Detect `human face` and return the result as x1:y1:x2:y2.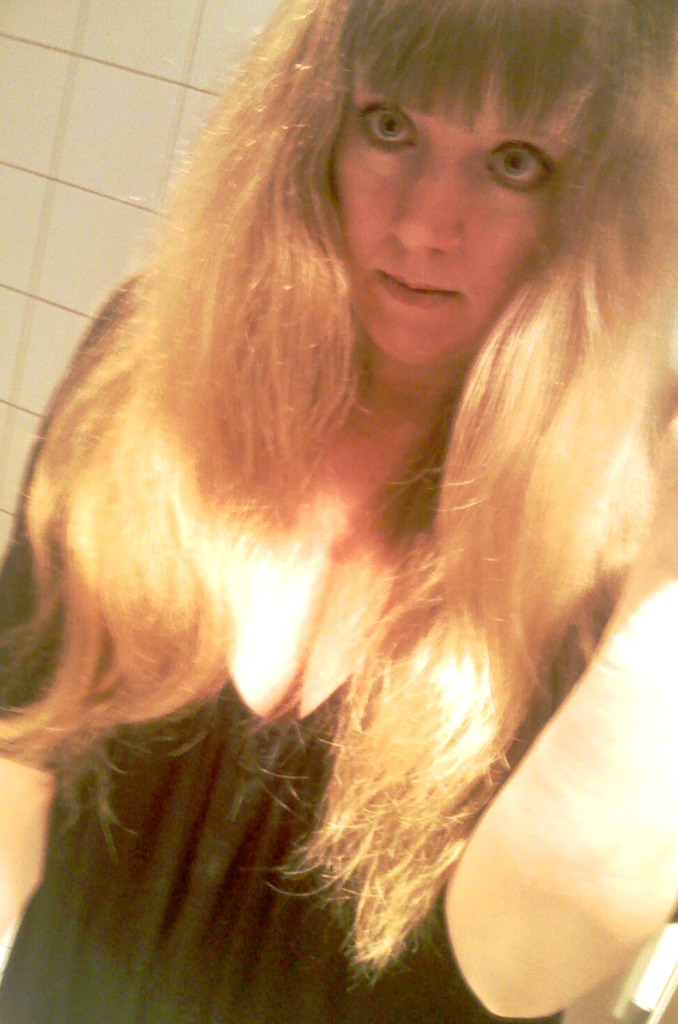
319:72:591:370.
